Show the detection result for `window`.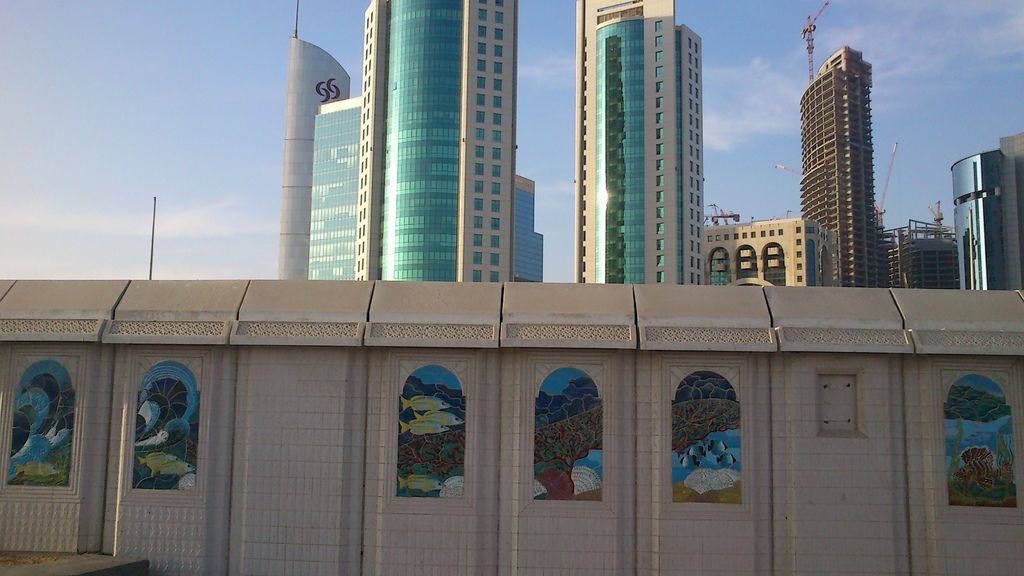
[475,215,483,227].
